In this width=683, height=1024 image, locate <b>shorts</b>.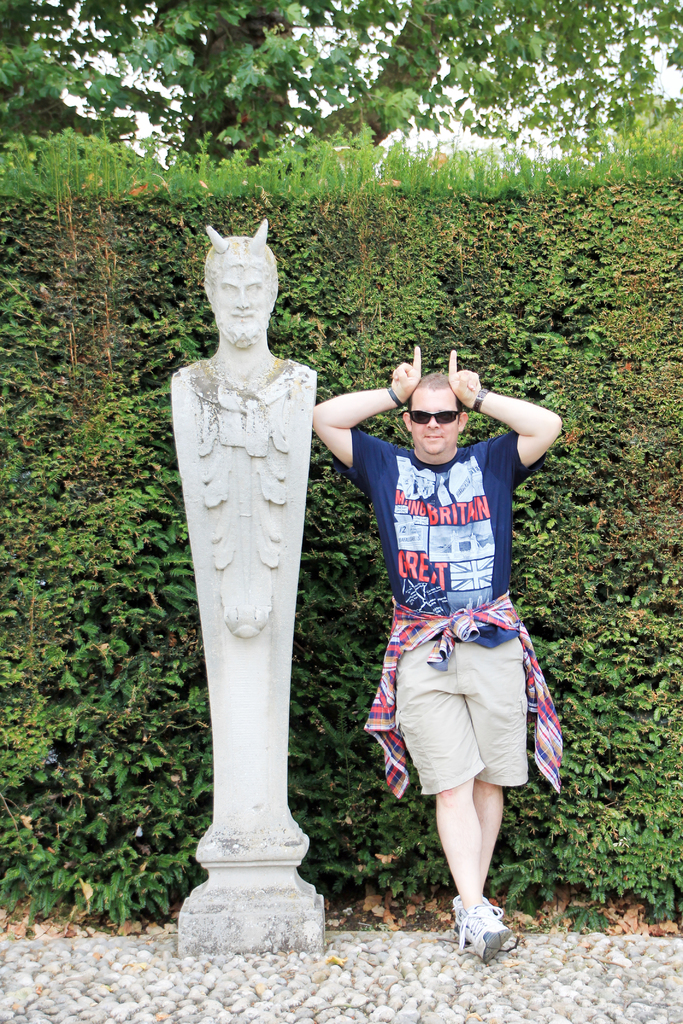
Bounding box: bbox(396, 651, 549, 795).
